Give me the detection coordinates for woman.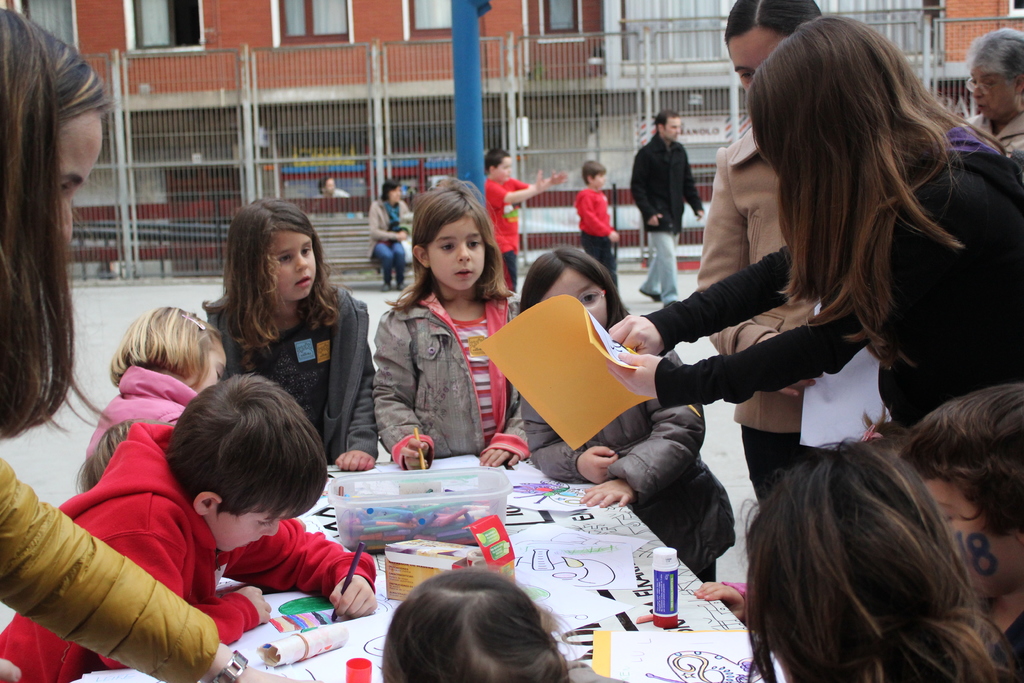
[608, 18, 1023, 425].
